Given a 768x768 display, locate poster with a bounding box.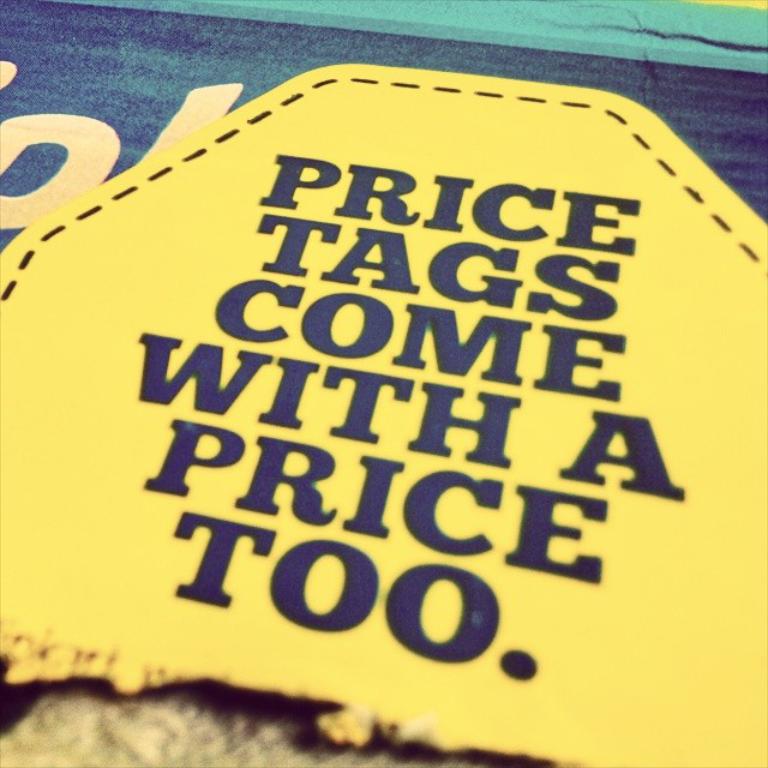
Located: l=0, t=0, r=767, b=767.
